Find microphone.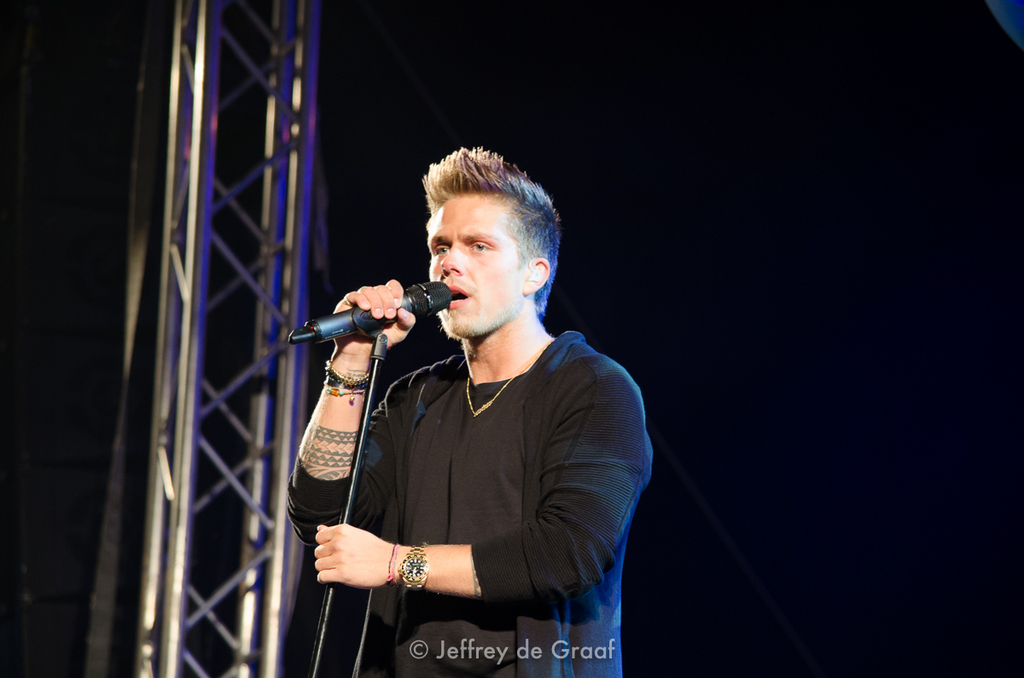
locate(300, 287, 424, 364).
